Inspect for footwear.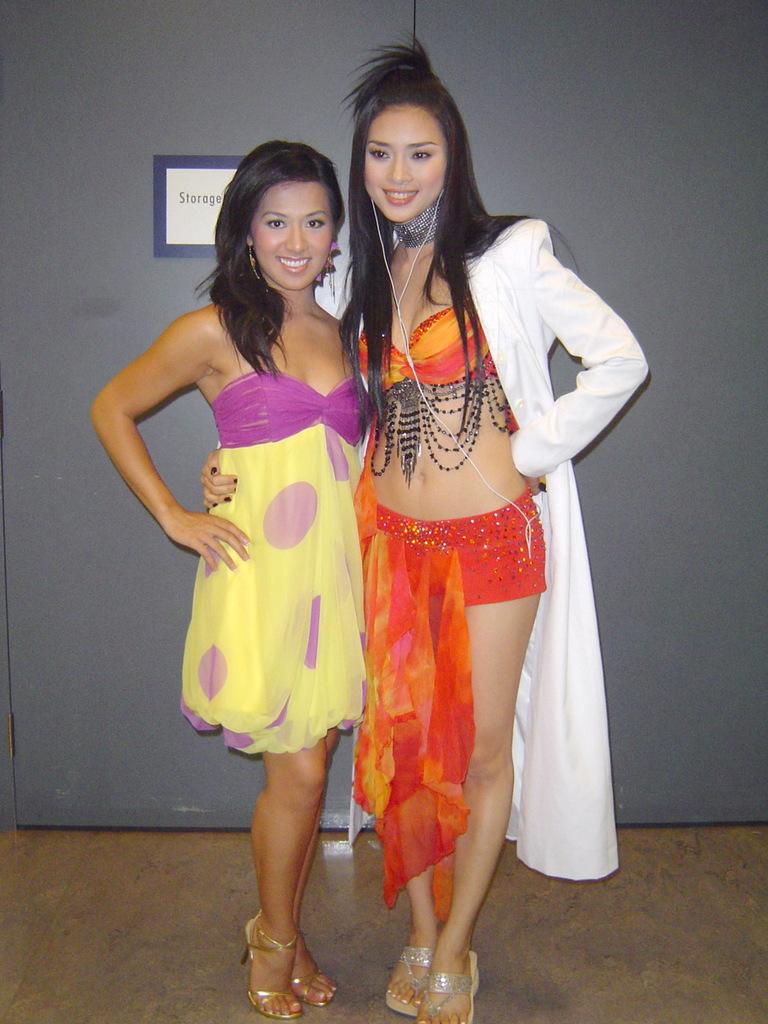
Inspection: BBox(387, 940, 440, 1016).
